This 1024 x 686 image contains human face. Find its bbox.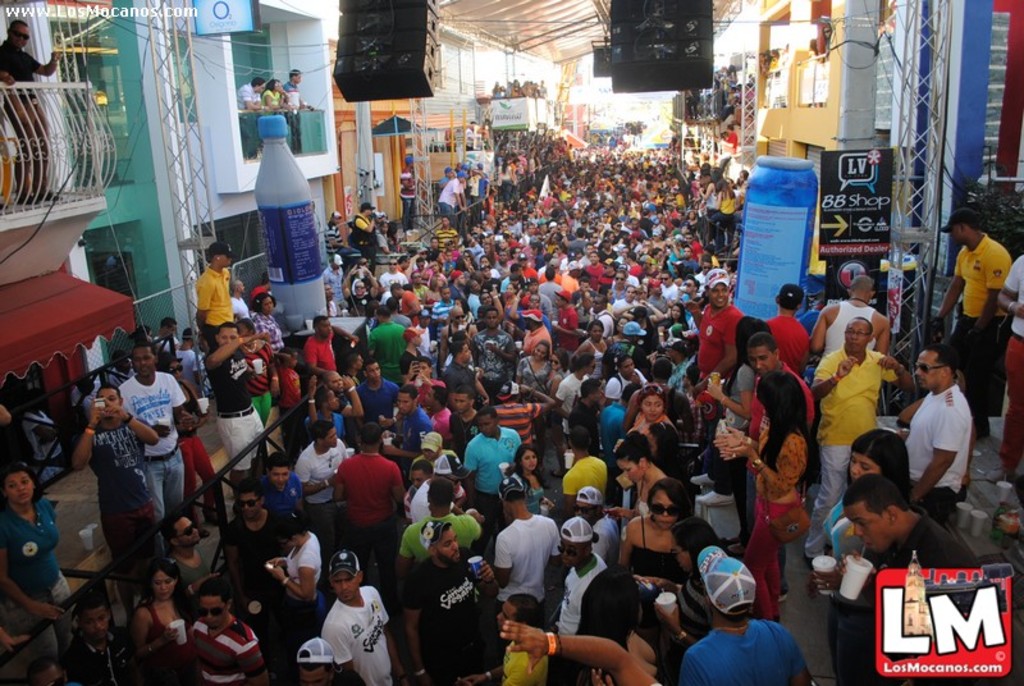
select_region(644, 395, 662, 424).
